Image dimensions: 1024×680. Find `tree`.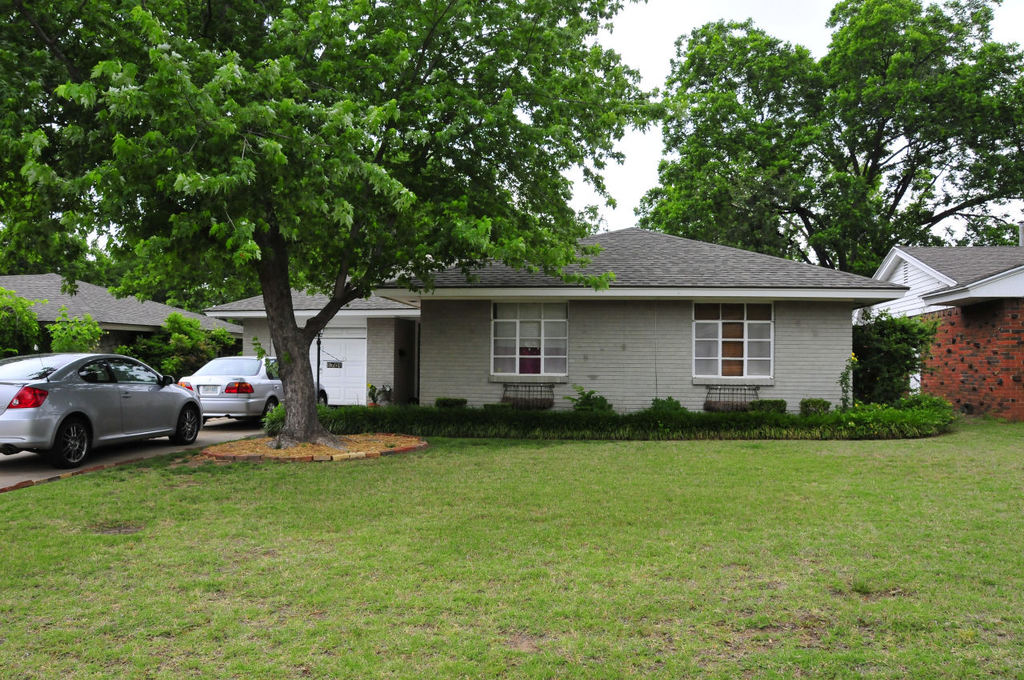
{"x1": 54, "y1": 305, "x2": 107, "y2": 351}.
